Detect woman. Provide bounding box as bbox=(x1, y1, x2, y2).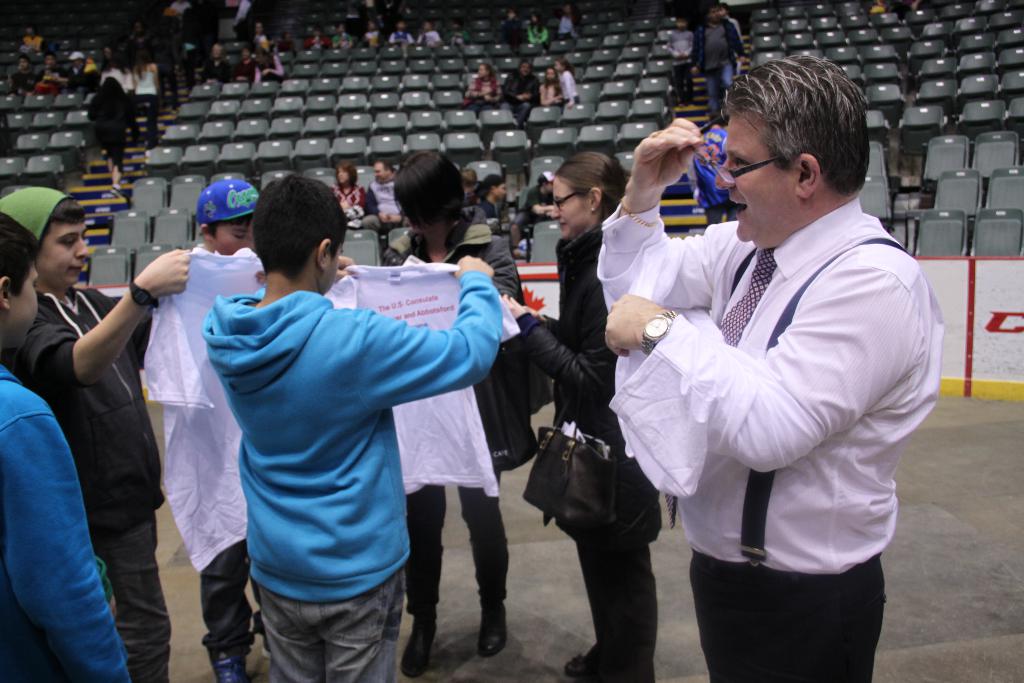
bbox=(465, 60, 502, 104).
